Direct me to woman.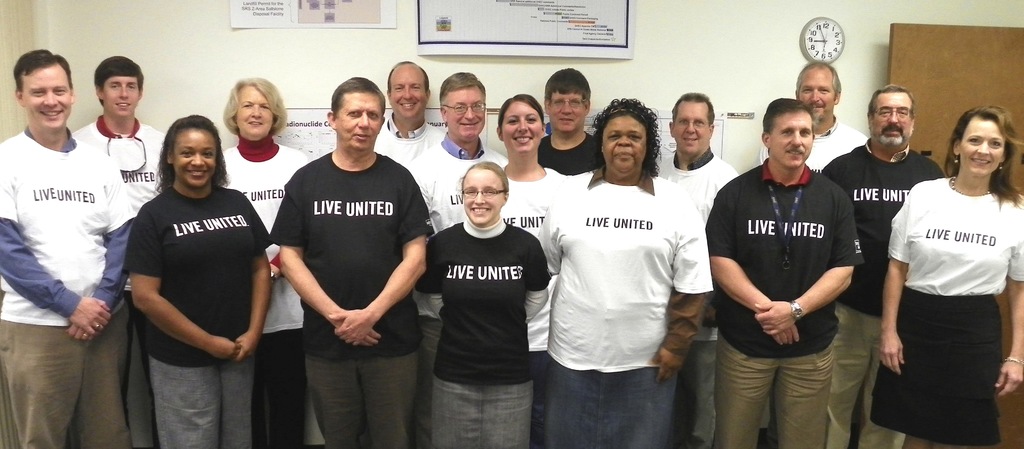
Direction: bbox(493, 87, 568, 448).
